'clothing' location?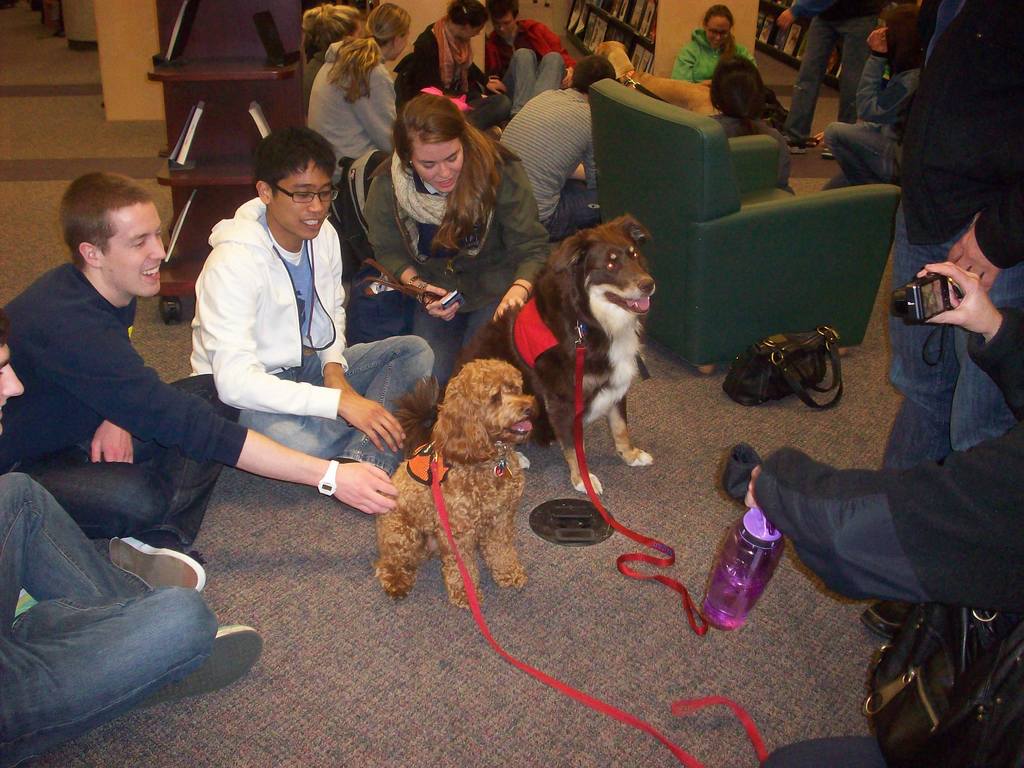
box(0, 468, 223, 767)
